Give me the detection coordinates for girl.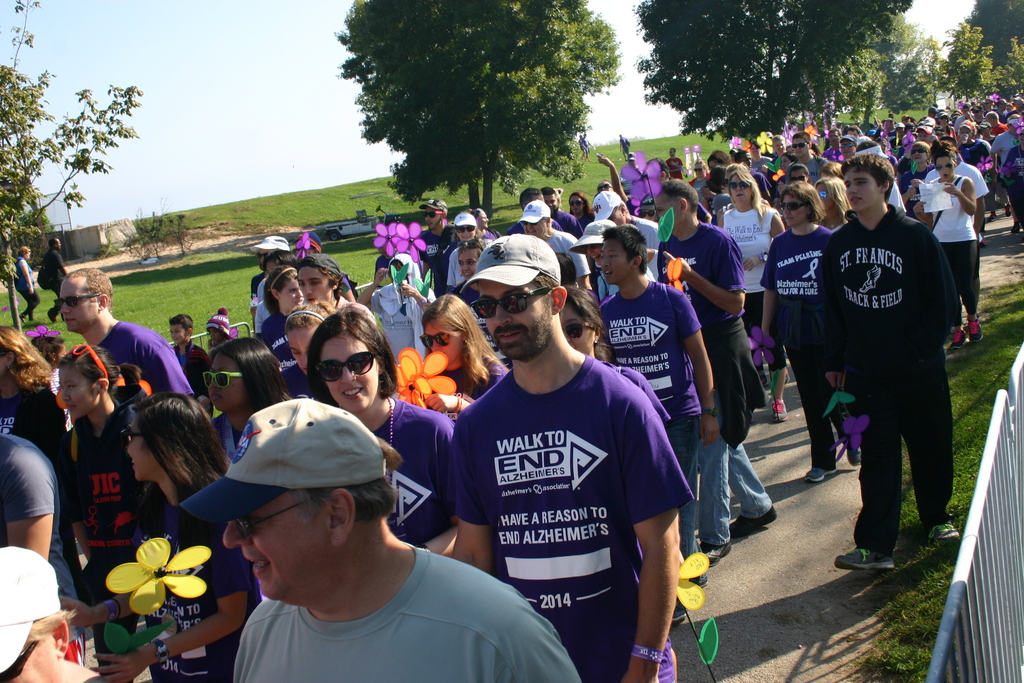
(left=54, top=341, right=152, bottom=673).
